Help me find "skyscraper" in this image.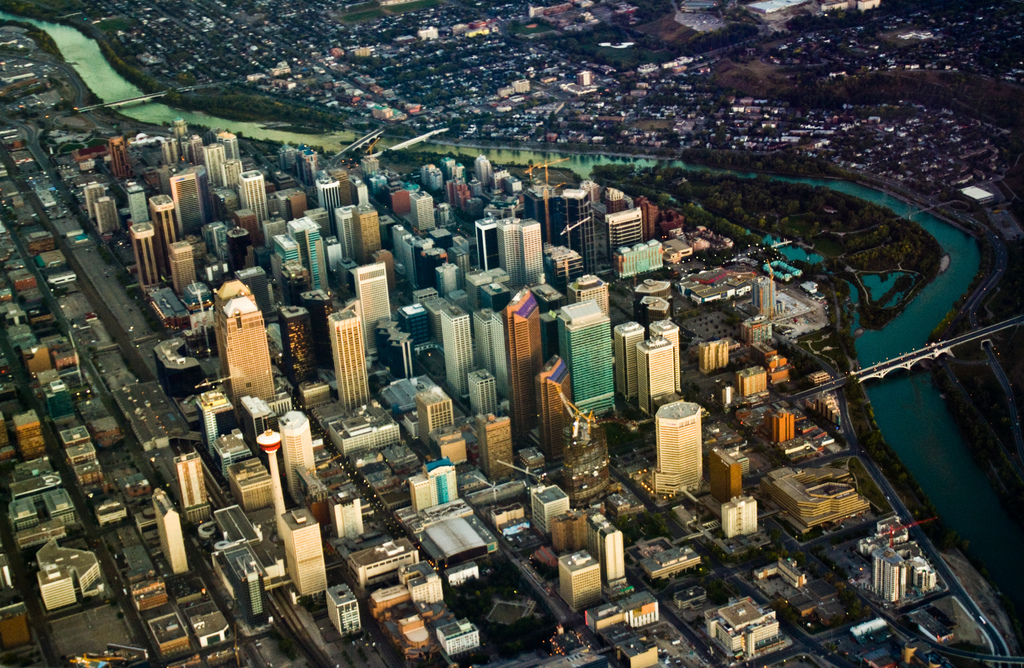
Found it: (226,296,275,422).
